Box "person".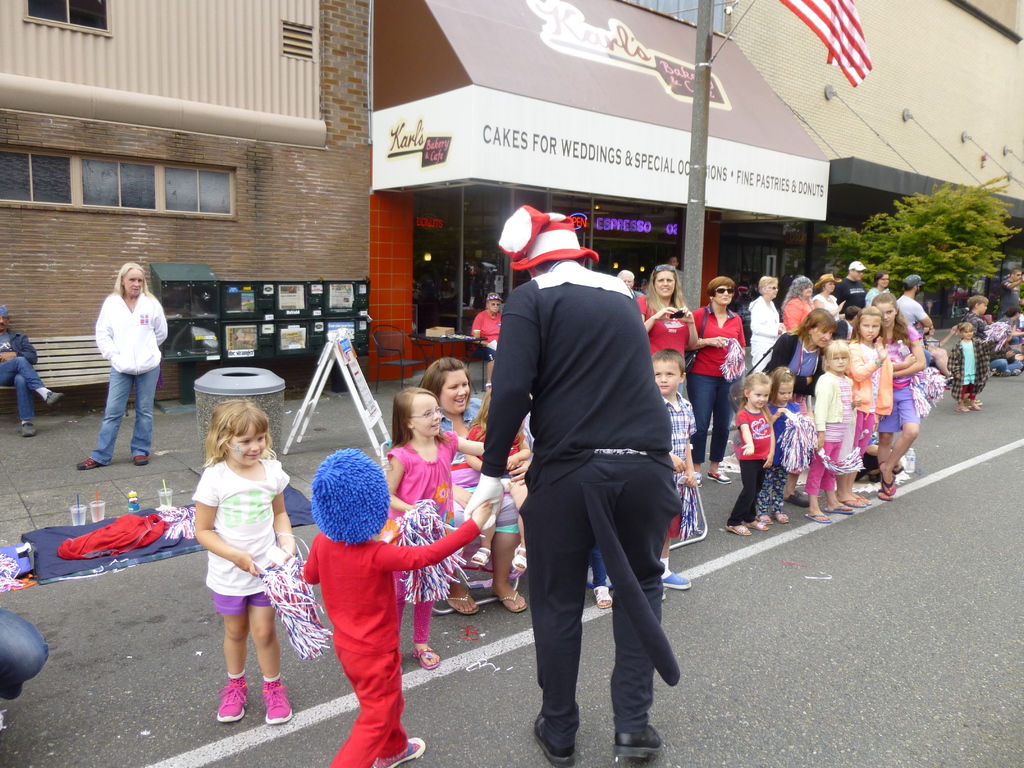
77, 254, 168, 472.
